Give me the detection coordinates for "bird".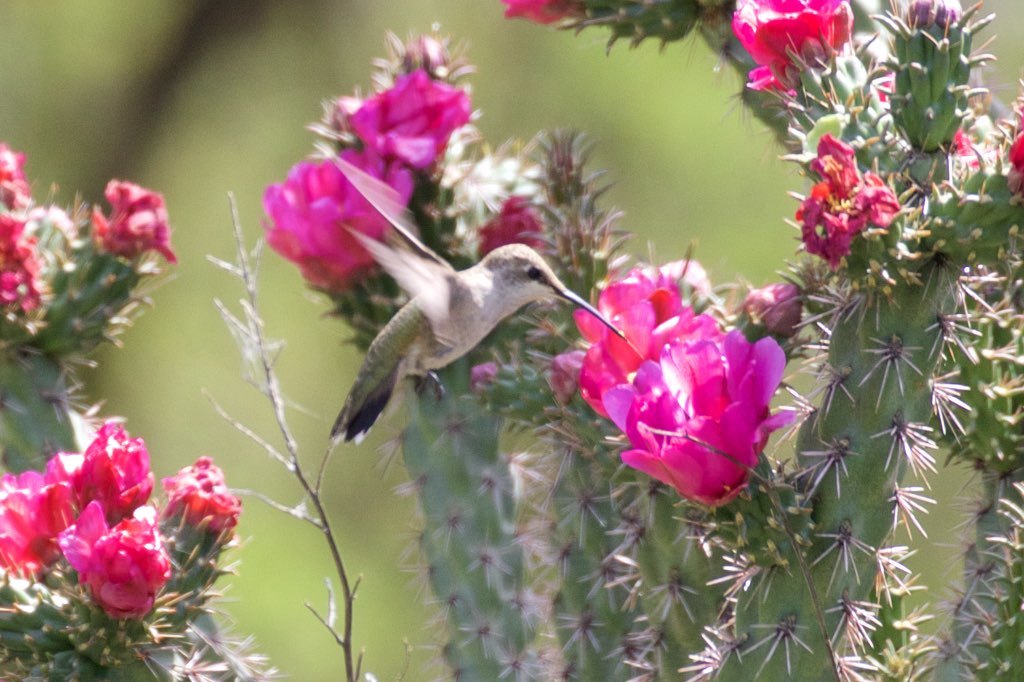
x1=290 y1=174 x2=618 y2=439.
